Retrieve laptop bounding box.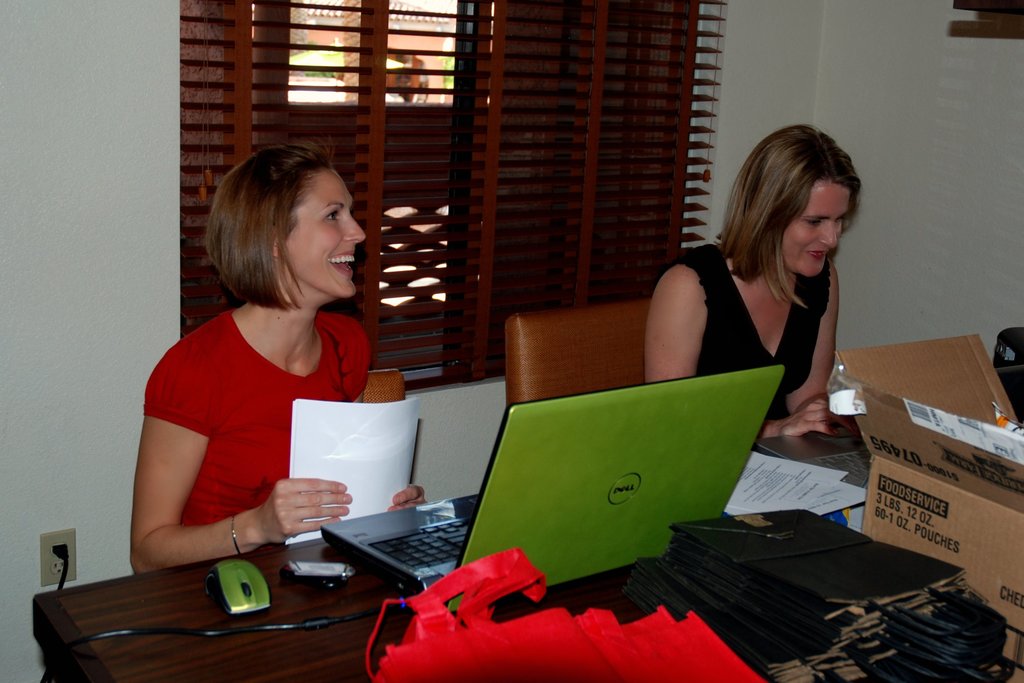
Bounding box: x1=322 y1=364 x2=780 y2=615.
